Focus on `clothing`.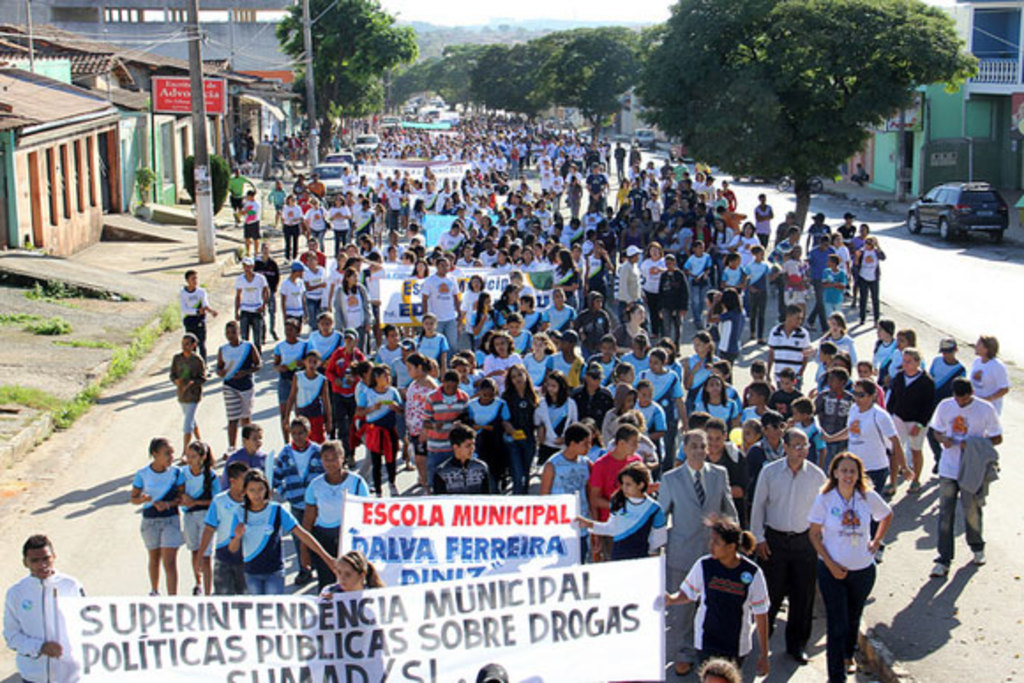
Focused at locate(749, 263, 764, 330).
